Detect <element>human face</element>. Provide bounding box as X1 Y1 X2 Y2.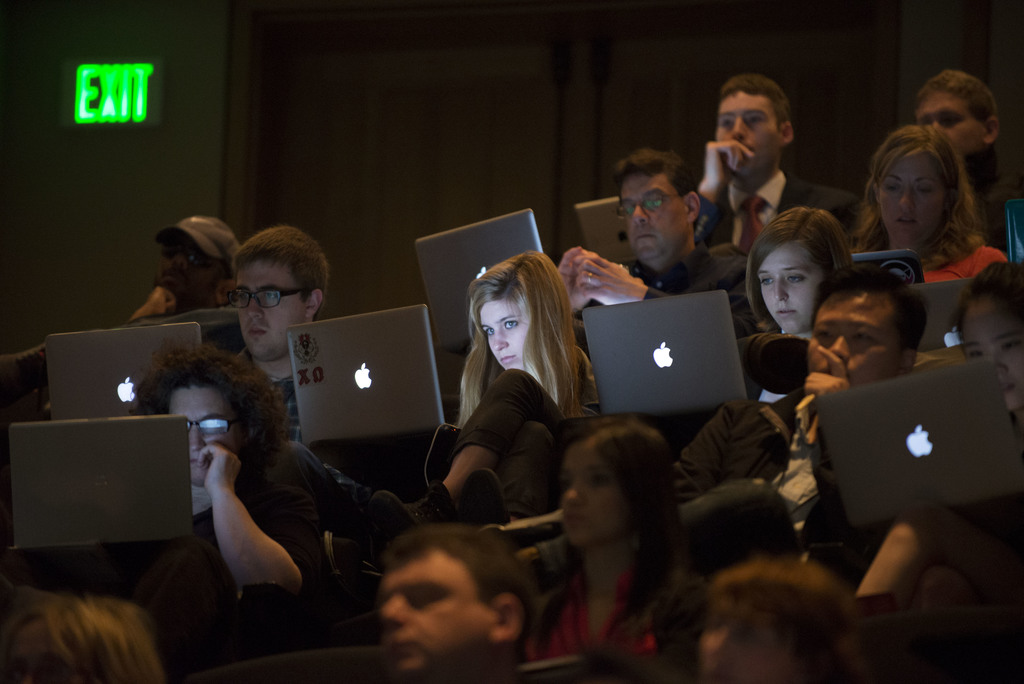
238 262 303 362.
